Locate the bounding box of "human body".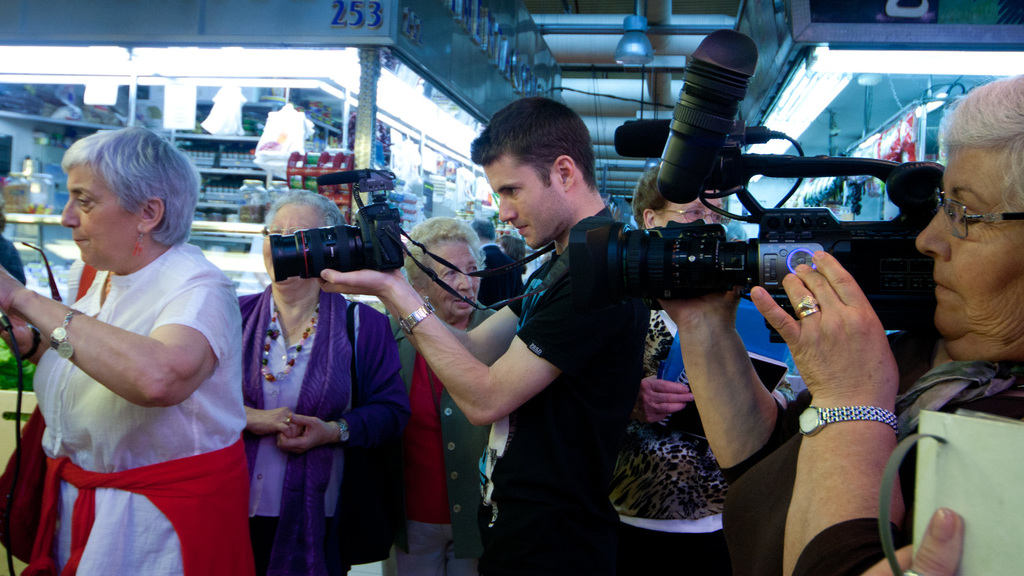
Bounding box: region(384, 217, 495, 575).
